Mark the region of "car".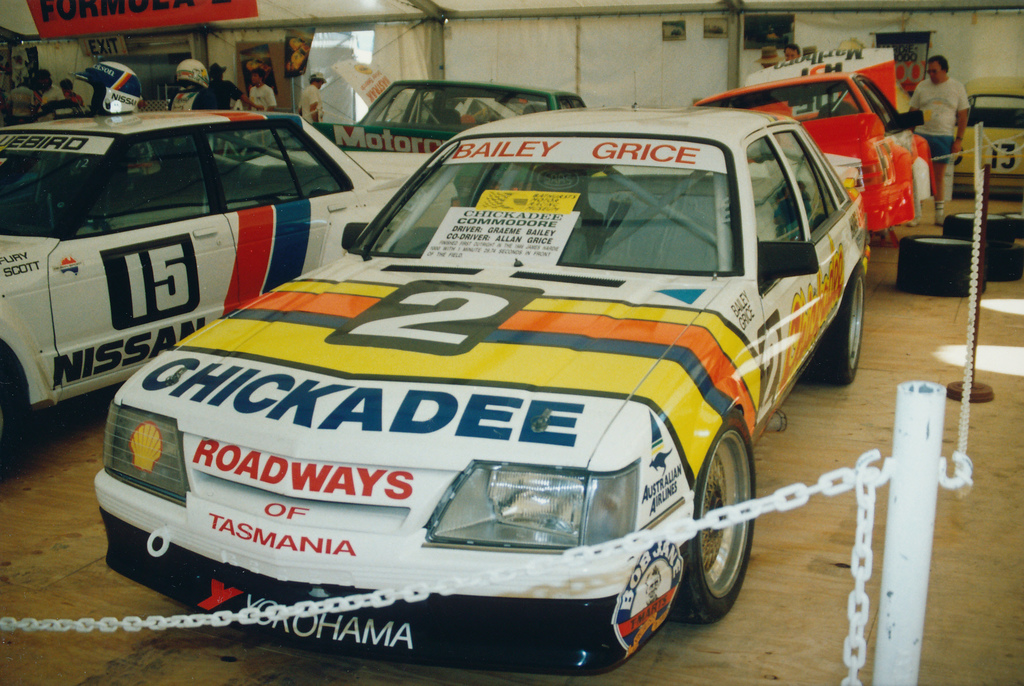
Region: {"x1": 105, "y1": 86, "x2": 875, "y2": 671}.
